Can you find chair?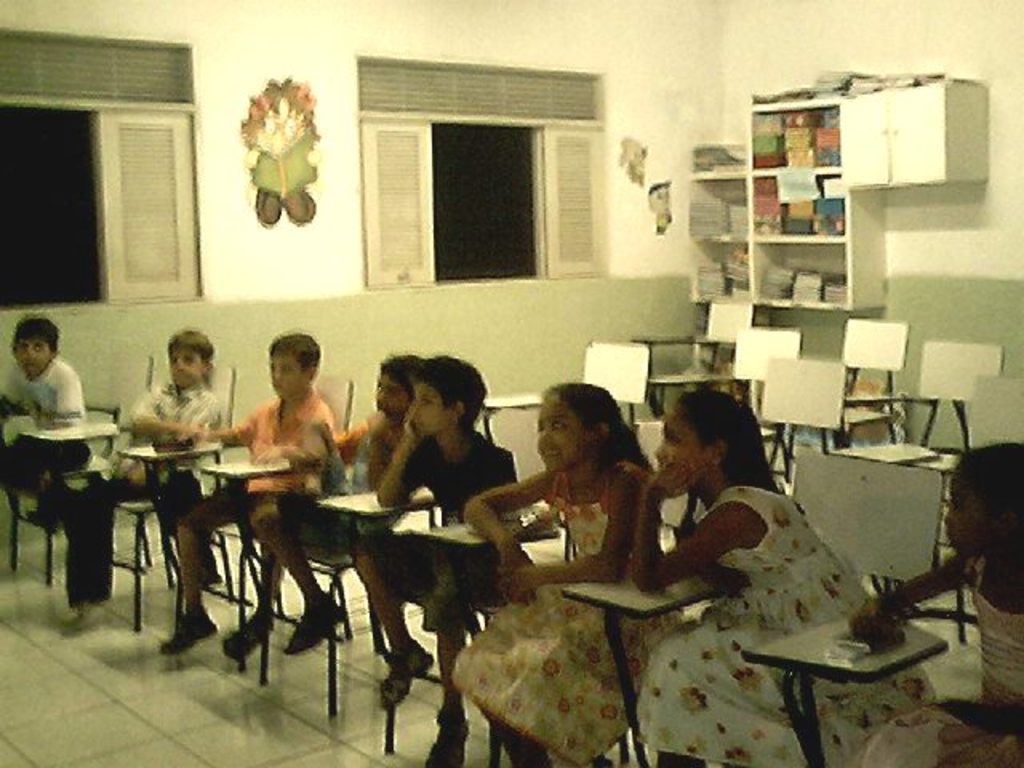
Yes, bounding box: 562 448 958 766.
